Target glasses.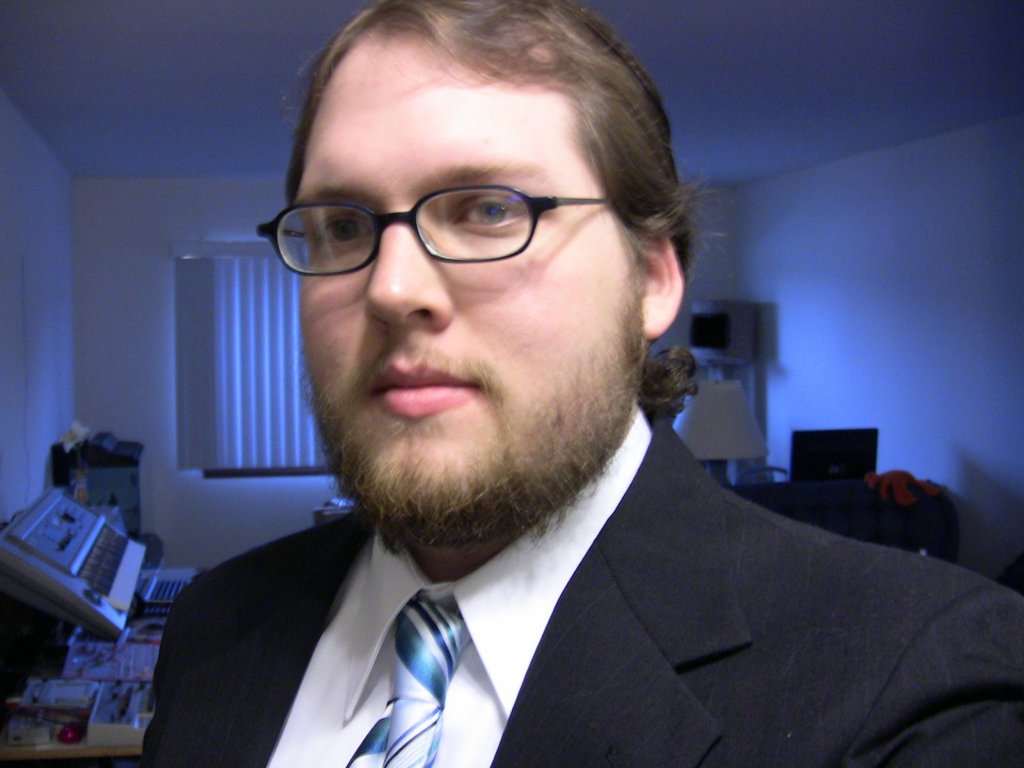
Target region: select_region(270, 169, 627, 267).
